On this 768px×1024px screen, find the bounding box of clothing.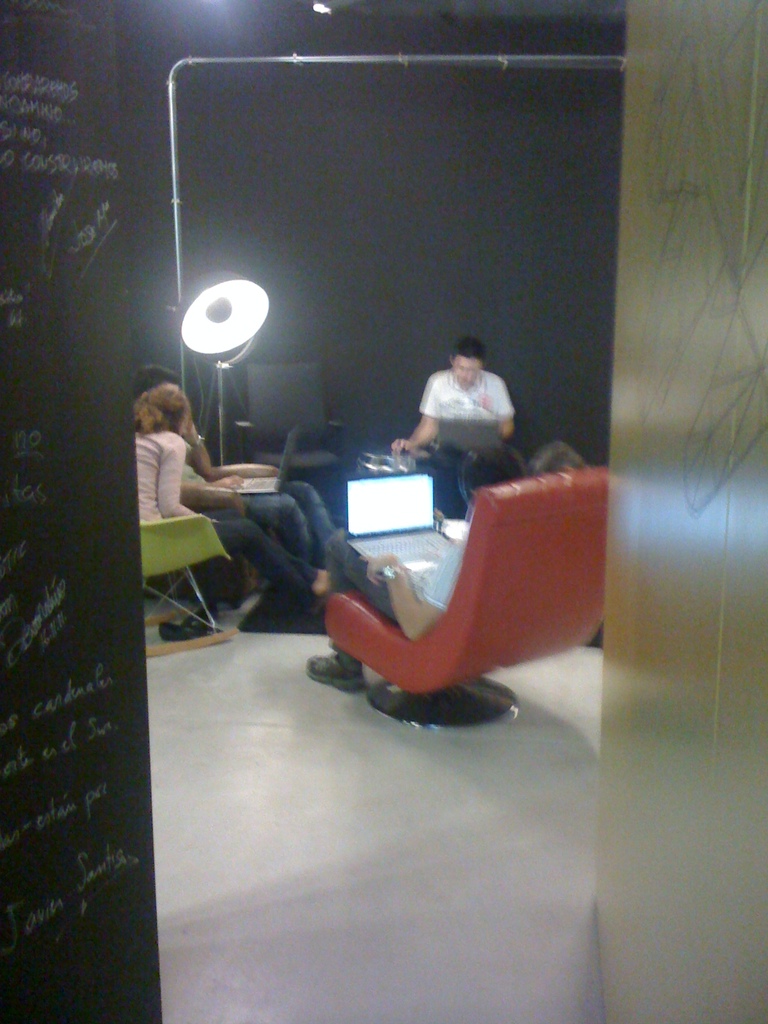
Bounding box: 401, 337, 502, 451.
